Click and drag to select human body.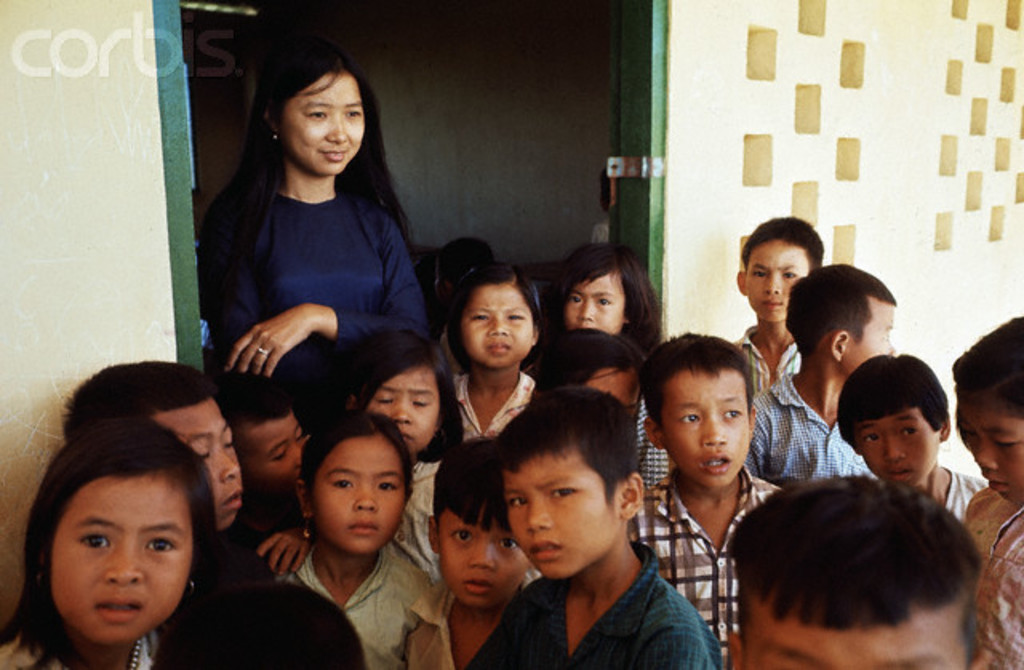
Selection: (left=624, top=467, right=789, bottom=668).
